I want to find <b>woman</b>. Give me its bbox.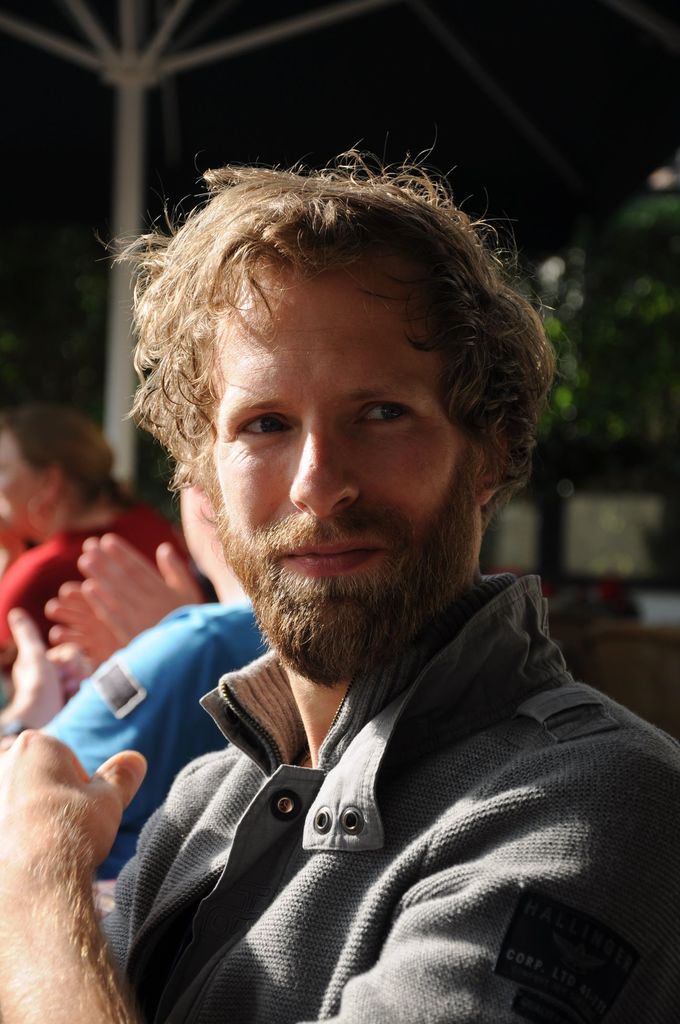
pyautogui.locateOnScreen(0, 398, 206, 701).
